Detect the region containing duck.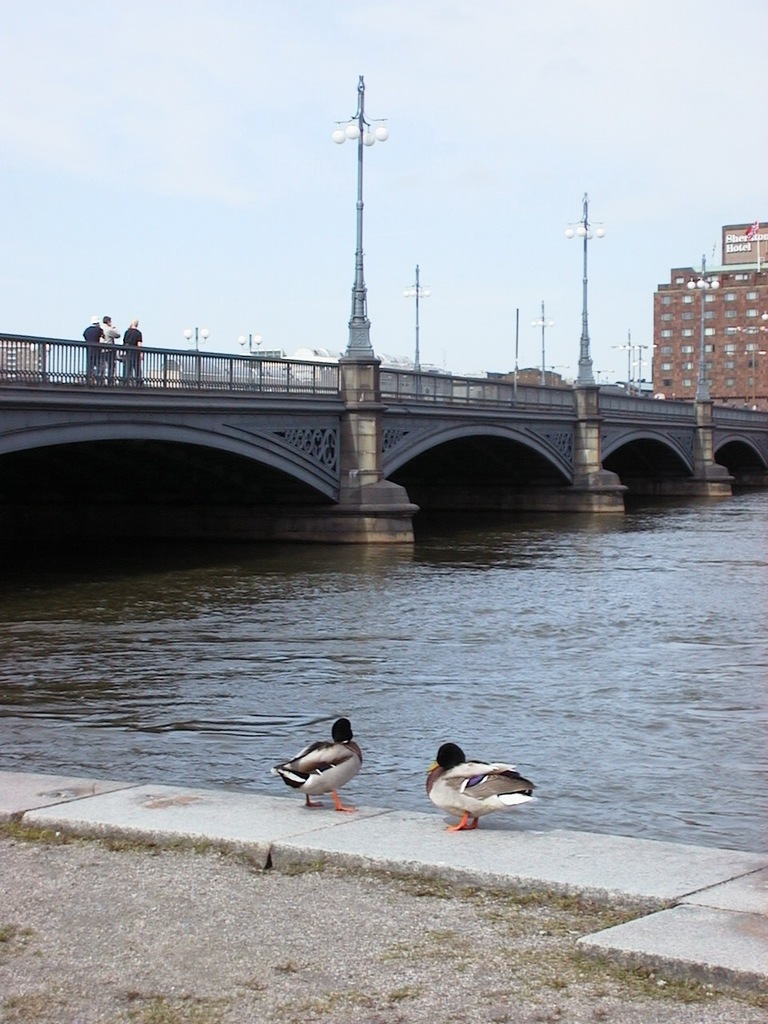
box=[274, 714, 371, 819].
